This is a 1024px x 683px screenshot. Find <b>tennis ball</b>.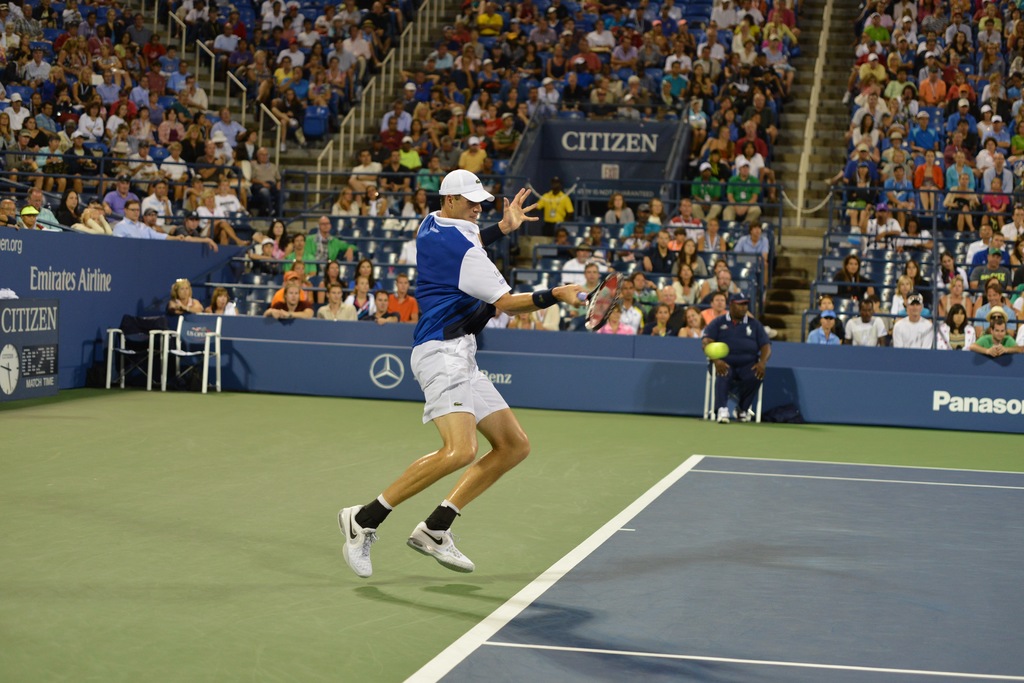
Bounding box: detection(708, 344, 728, 362).
